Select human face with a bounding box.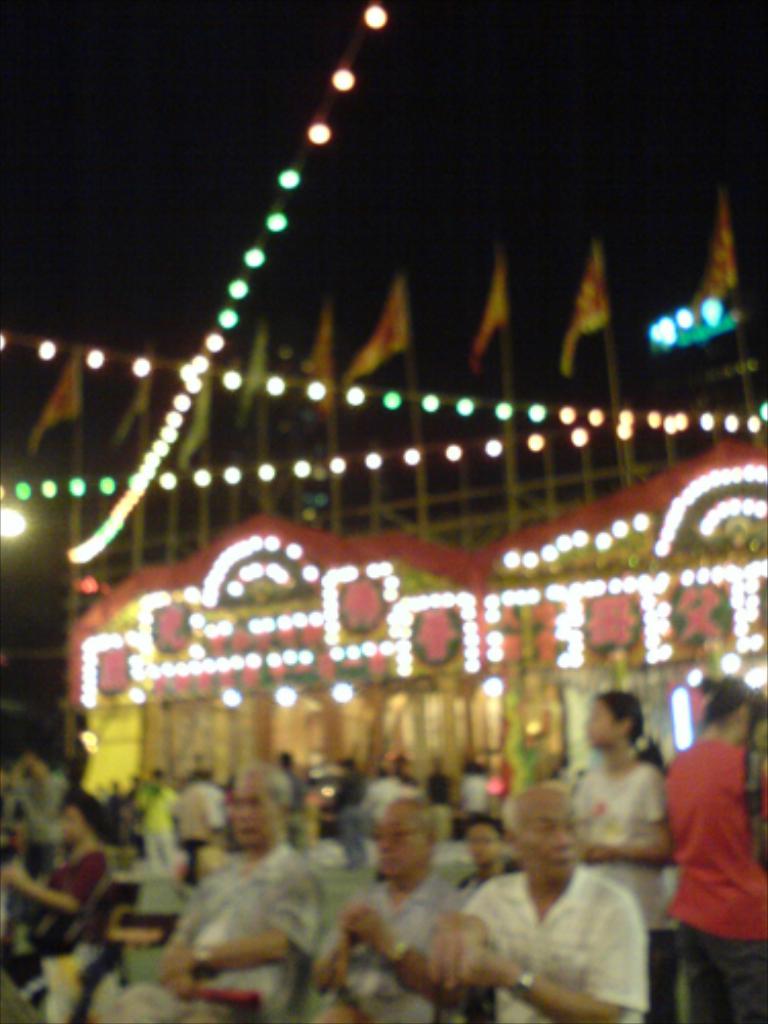
l=586, t=702, r=616, b=752.
